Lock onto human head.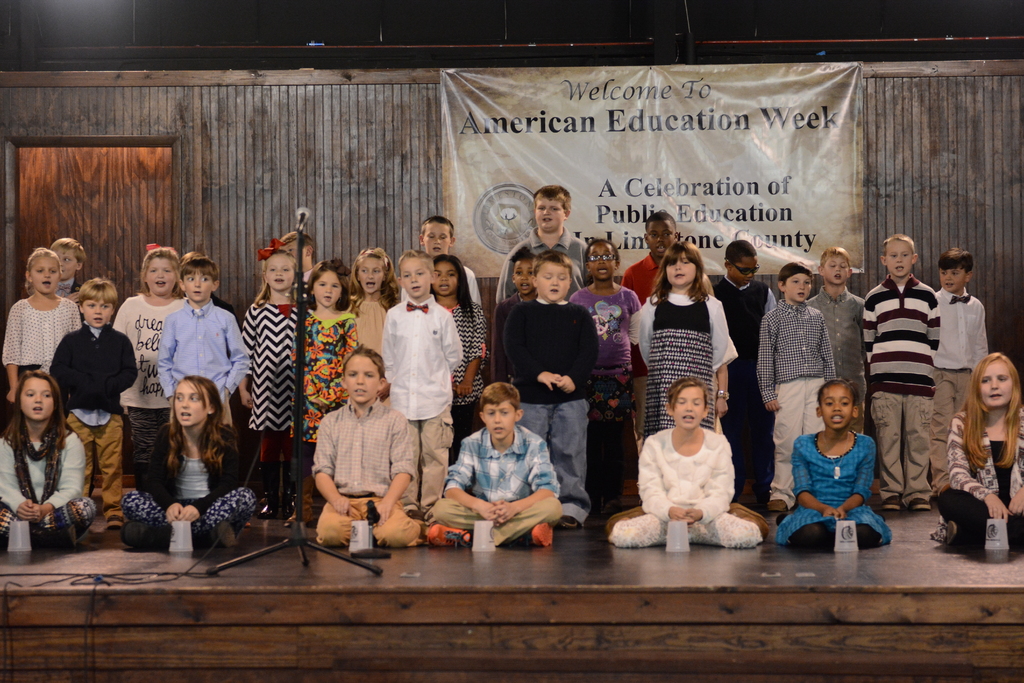
Locked: [x1=724, y1=240, x2=762, y2=286].
